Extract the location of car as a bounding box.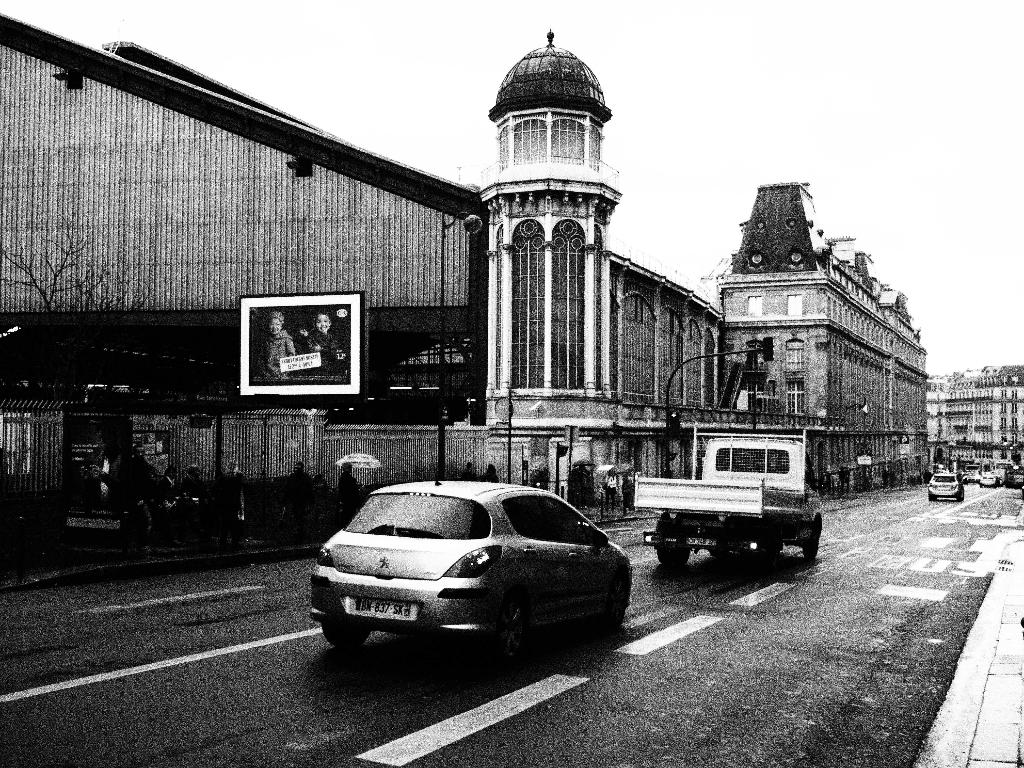
pyautogui.locateOnScreen(980, 474, 1000, 491).
